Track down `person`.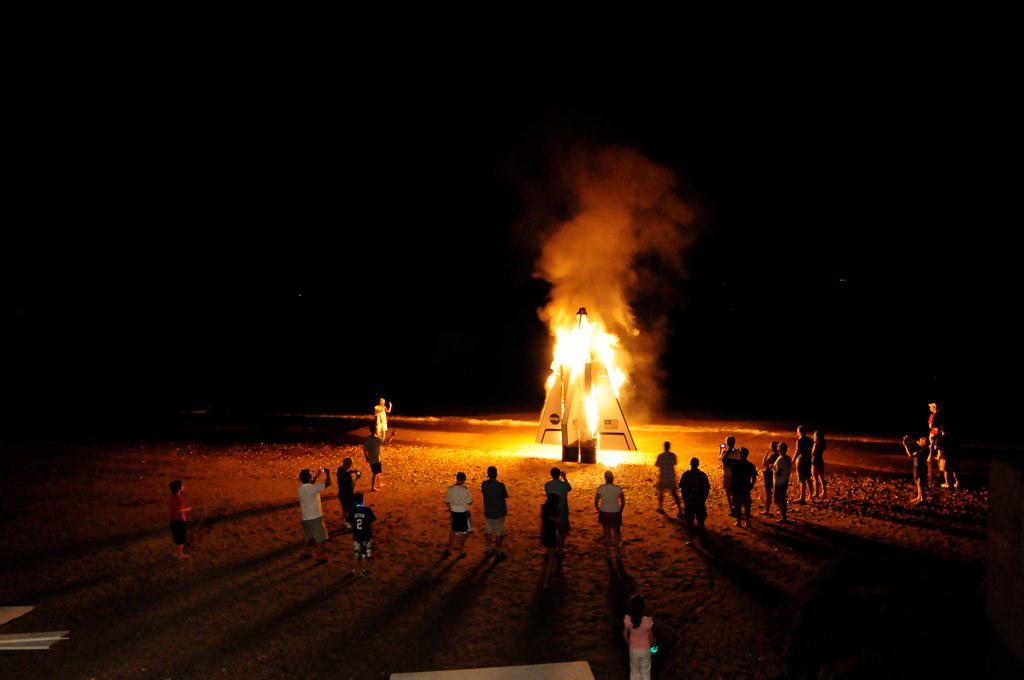
Tracked to bbox(675, 448, 707, 538).
